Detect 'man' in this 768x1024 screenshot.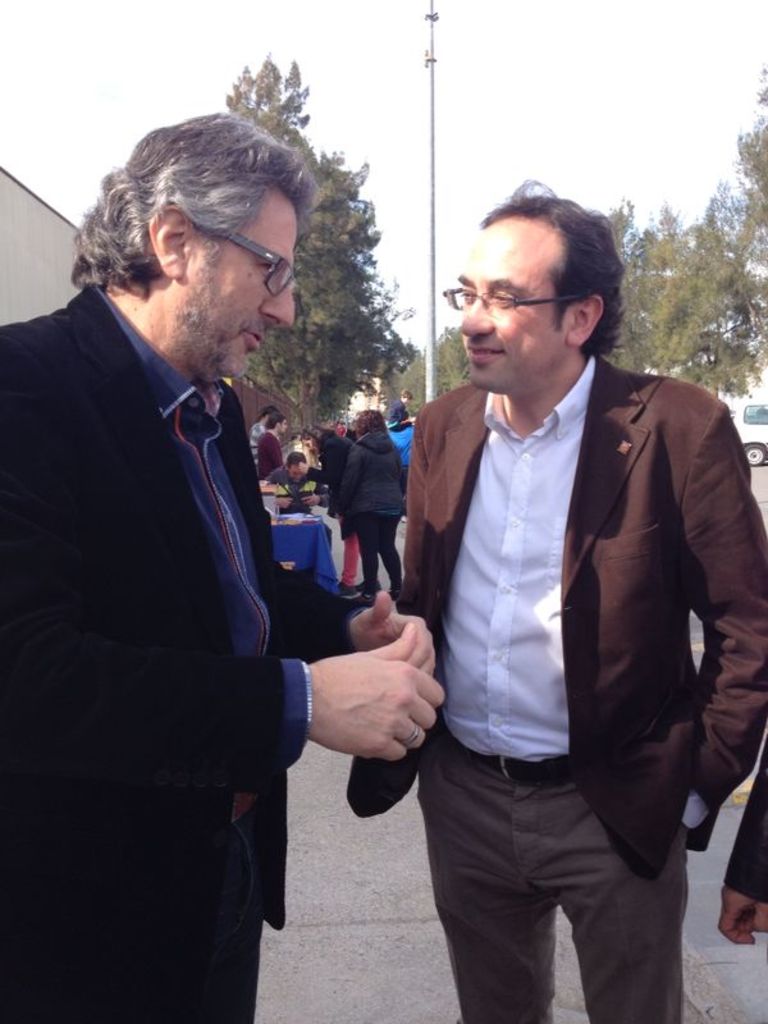
Detection: 257/417/271/463.
